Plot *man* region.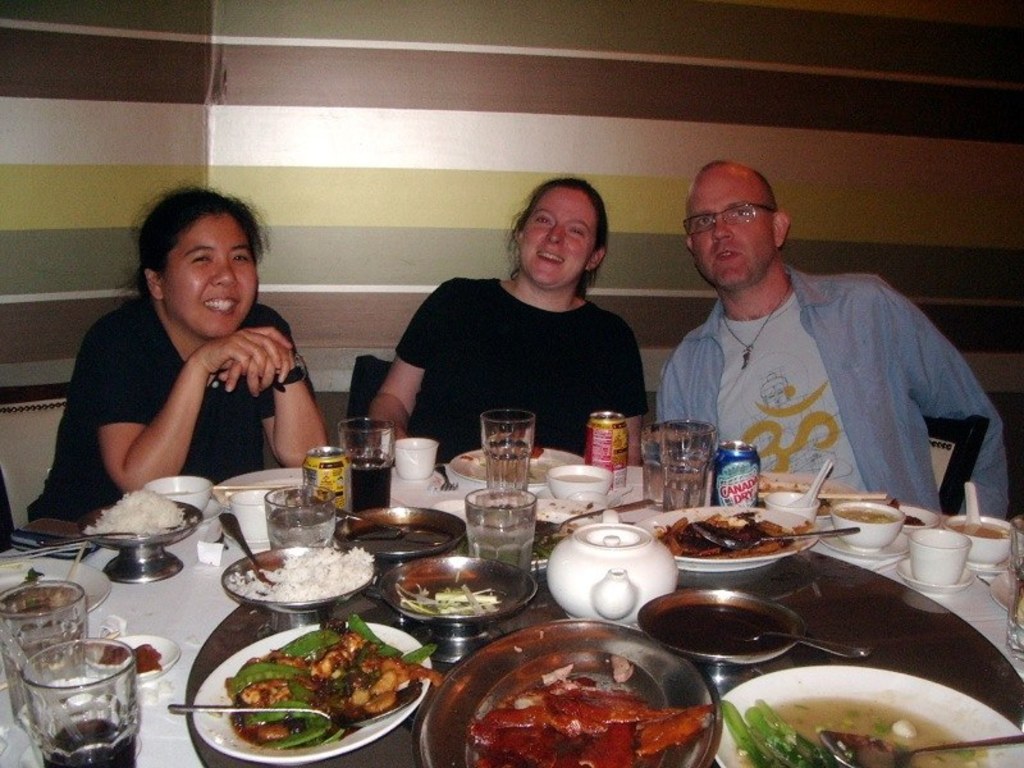
Plotted at bbox(611, 164, 1001, 515).
